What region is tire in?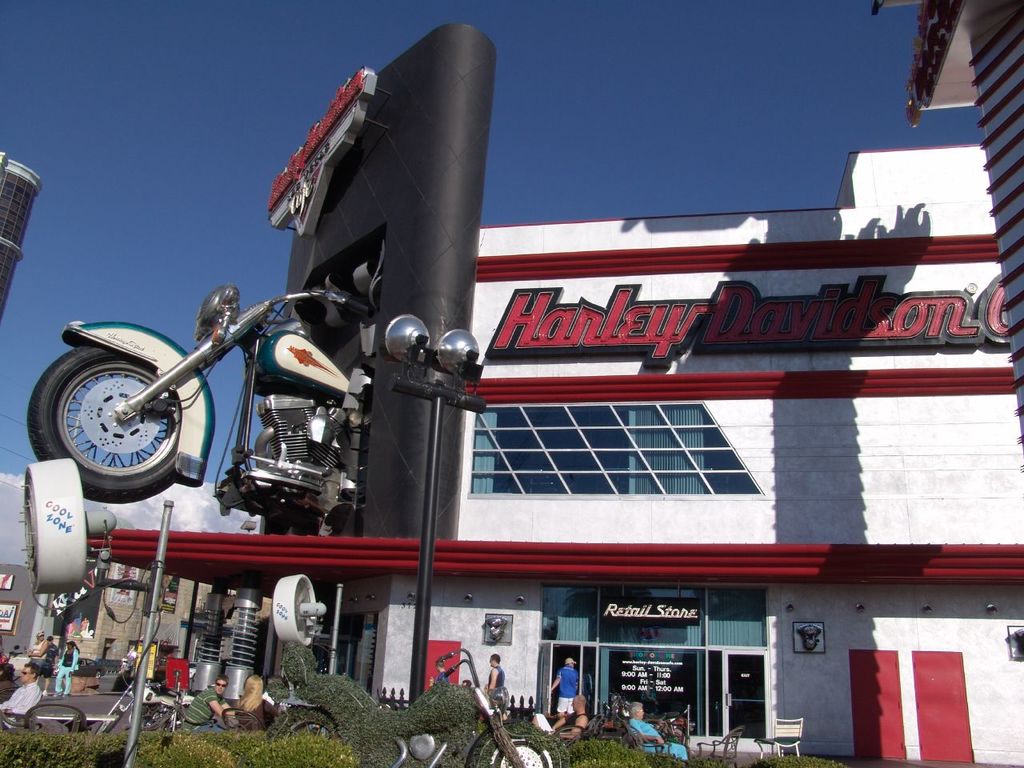
bbox(29, 343, 175, 498).
